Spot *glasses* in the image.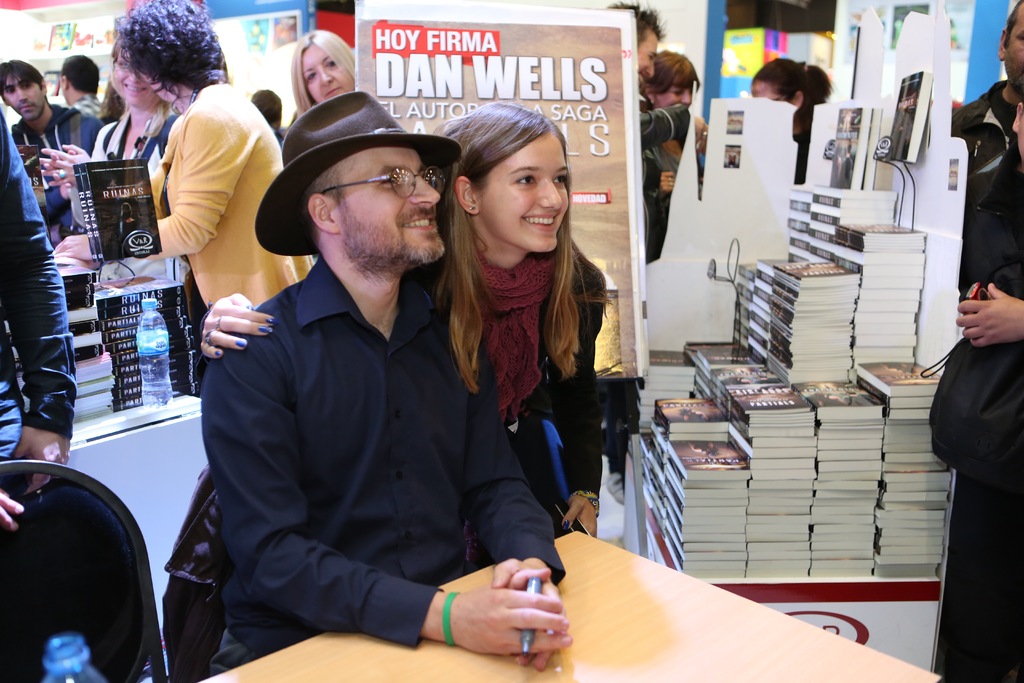
*glasses* found at (319, 163, 461, 199).
